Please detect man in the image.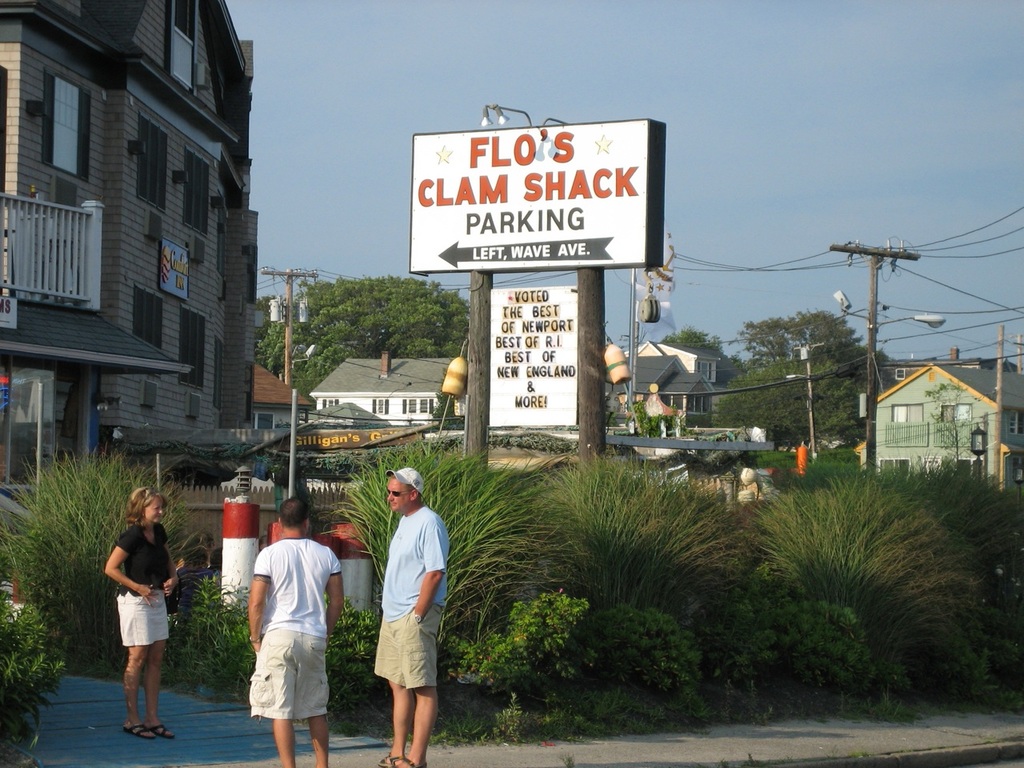
region(366, 474, 456, 765).
